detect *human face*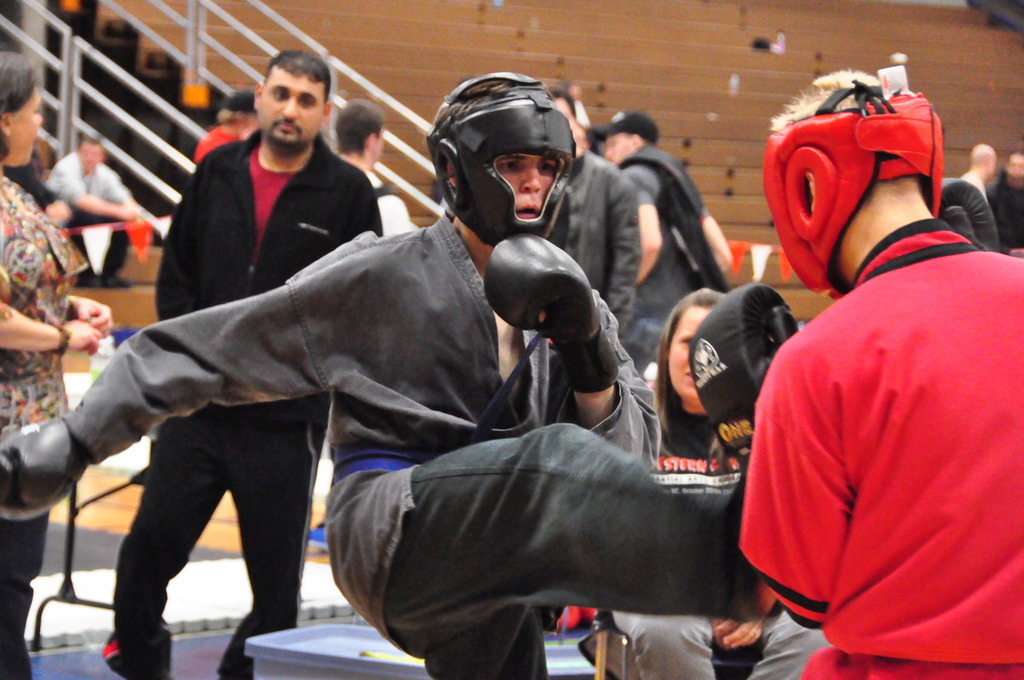
{"left": 673, "top": 305, "right": 709, "bottom": 399}
